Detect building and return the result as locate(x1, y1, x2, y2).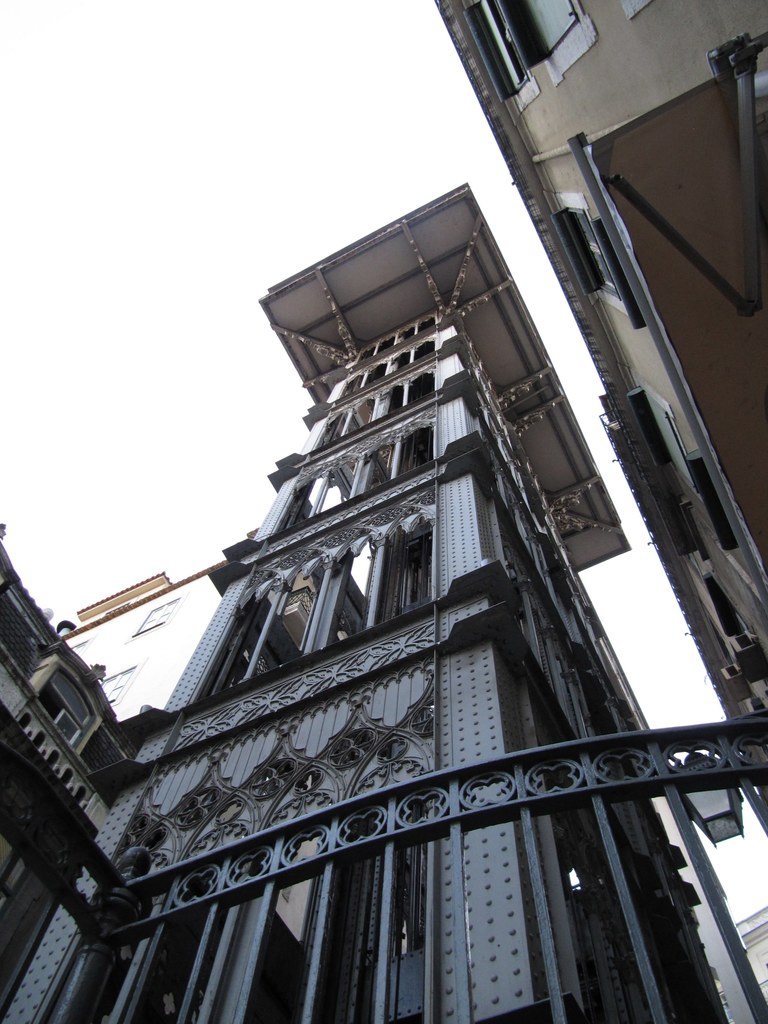
locate(0, 183, 767, 1014).
